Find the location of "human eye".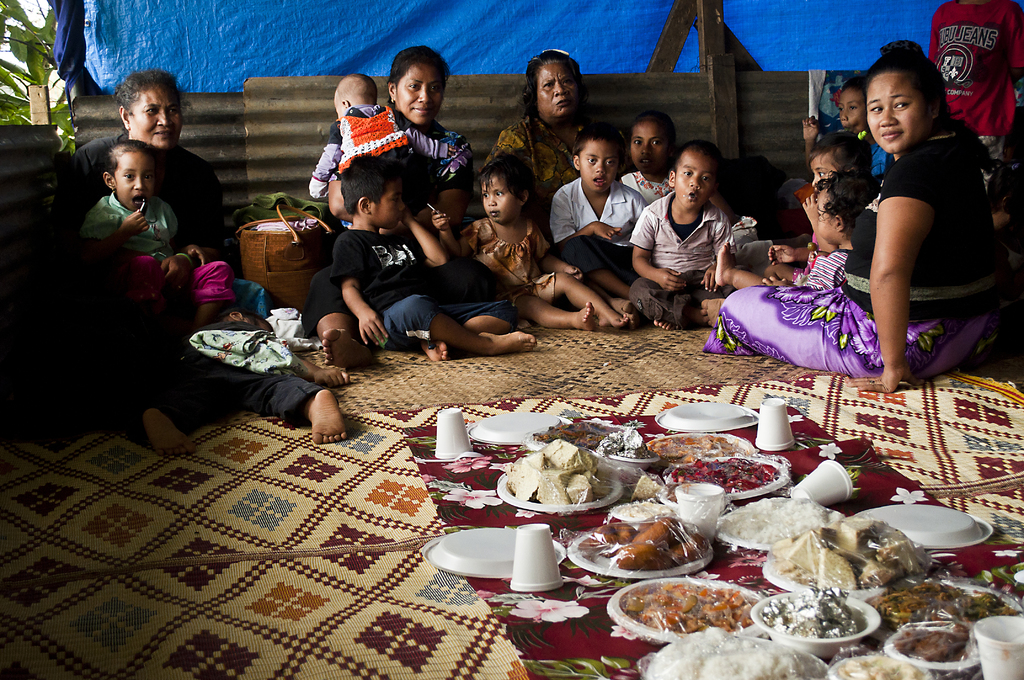
Location: box=[652, 137, 662, 149].
